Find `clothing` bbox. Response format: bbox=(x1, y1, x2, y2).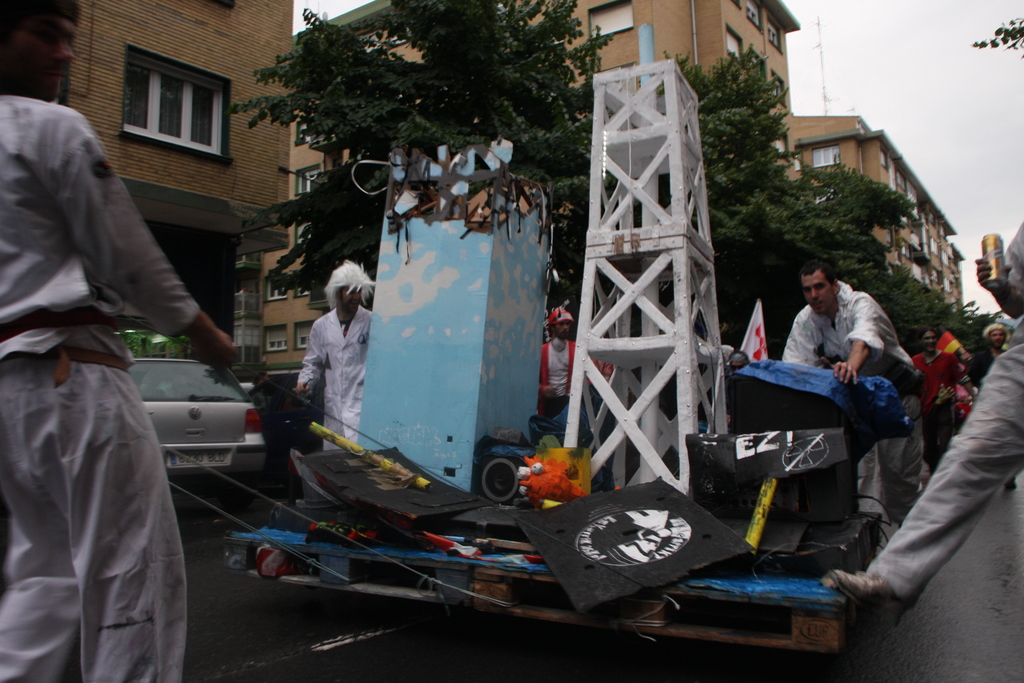
bbox=(294, 305, 374, 454).
